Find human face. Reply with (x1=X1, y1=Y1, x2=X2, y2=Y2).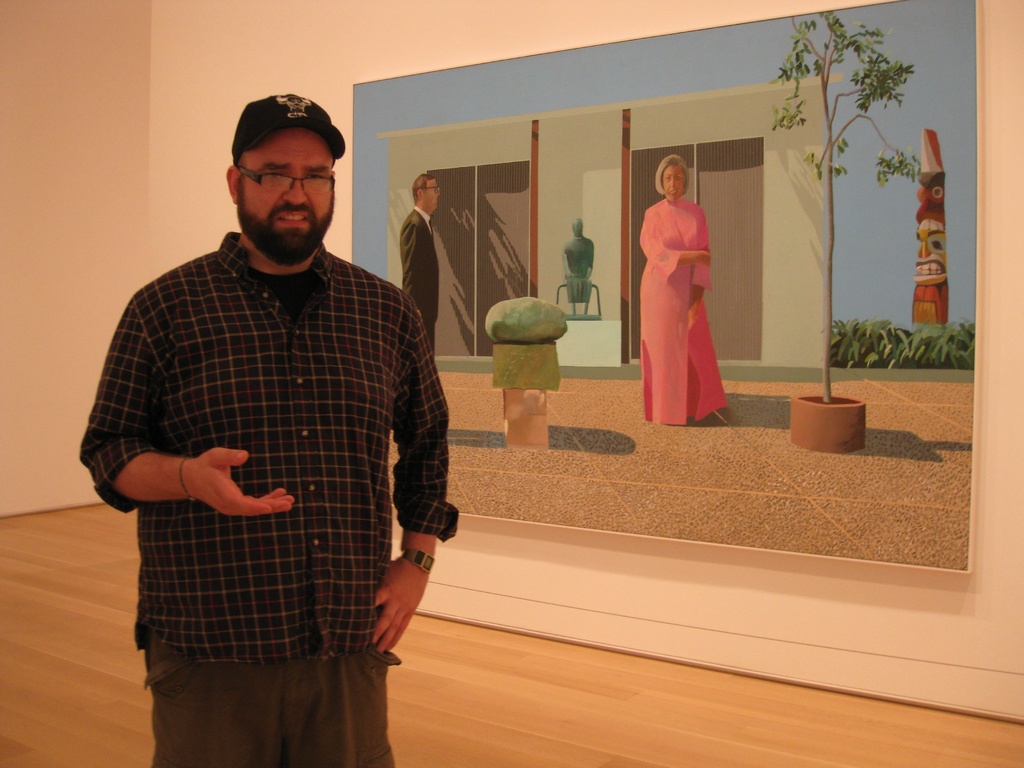
(x1=426, y1=177, x2=437, y2=211).
